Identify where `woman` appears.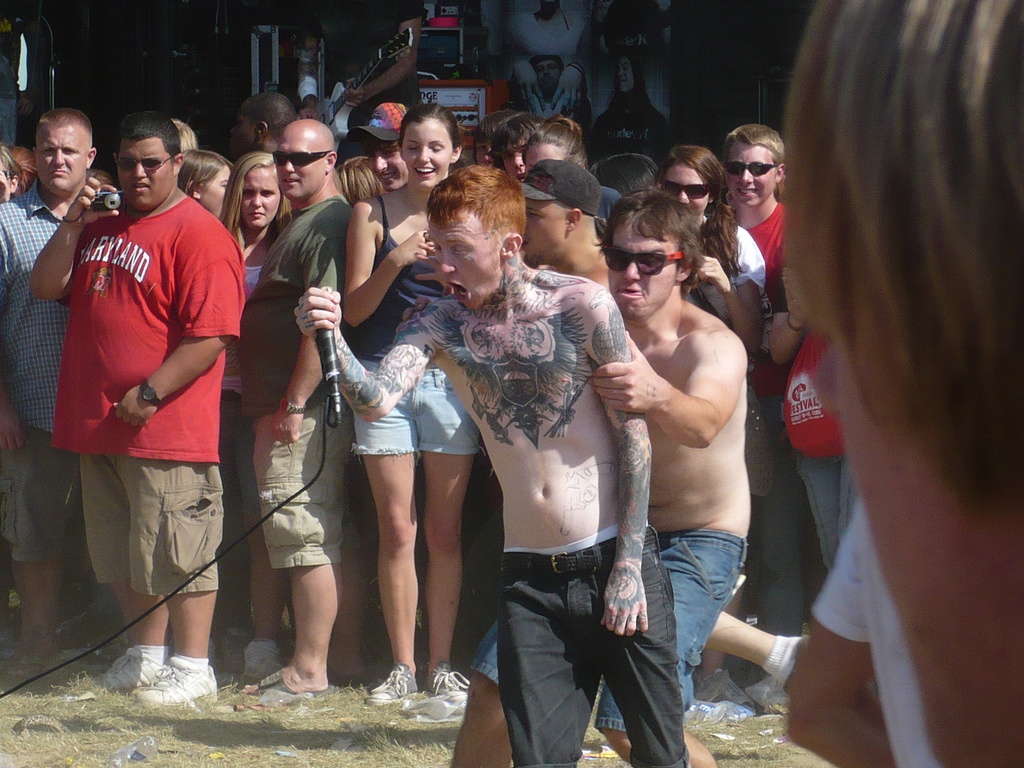
Appears at (left=339, top=101, right=486, bottom=714).
